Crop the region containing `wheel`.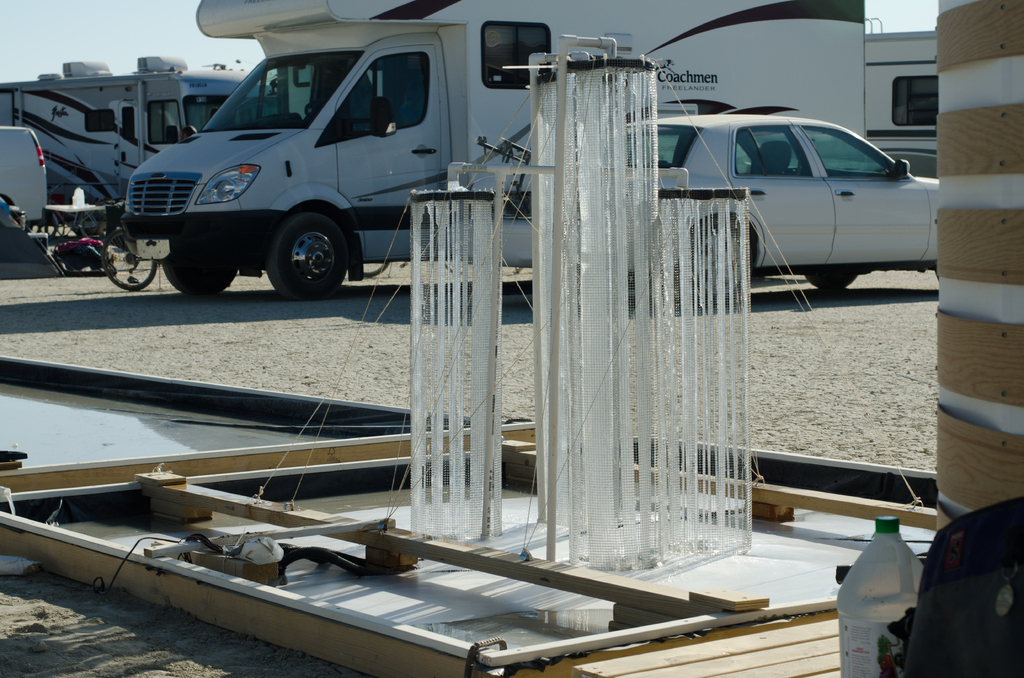
Crop region: 694 227 746 303.
